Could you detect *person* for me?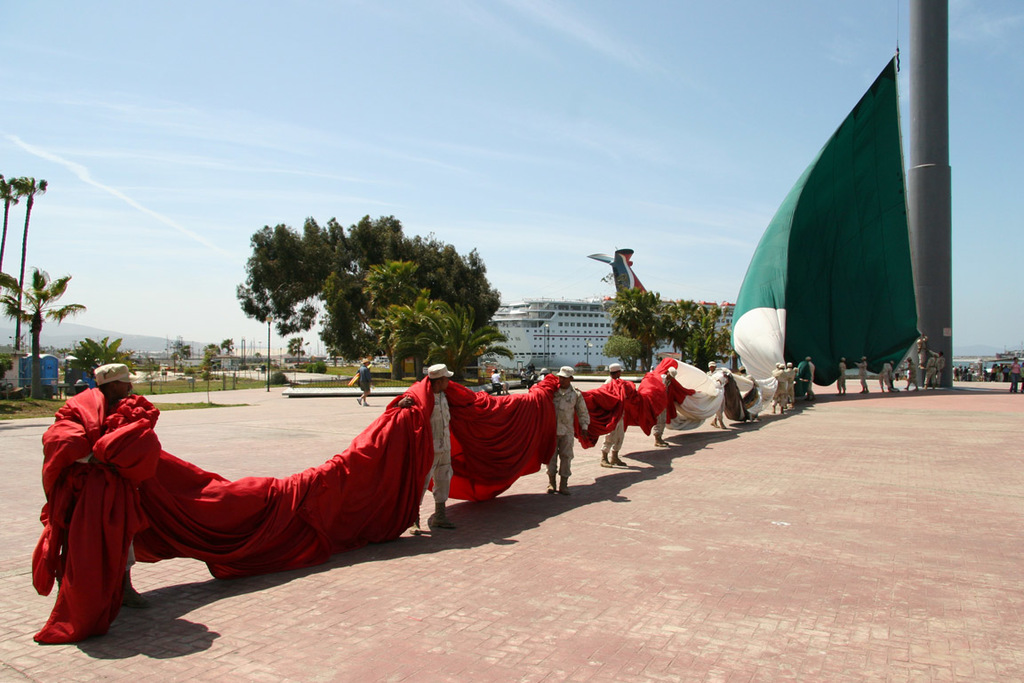
Detection result: (602, 360, 630, 469).
